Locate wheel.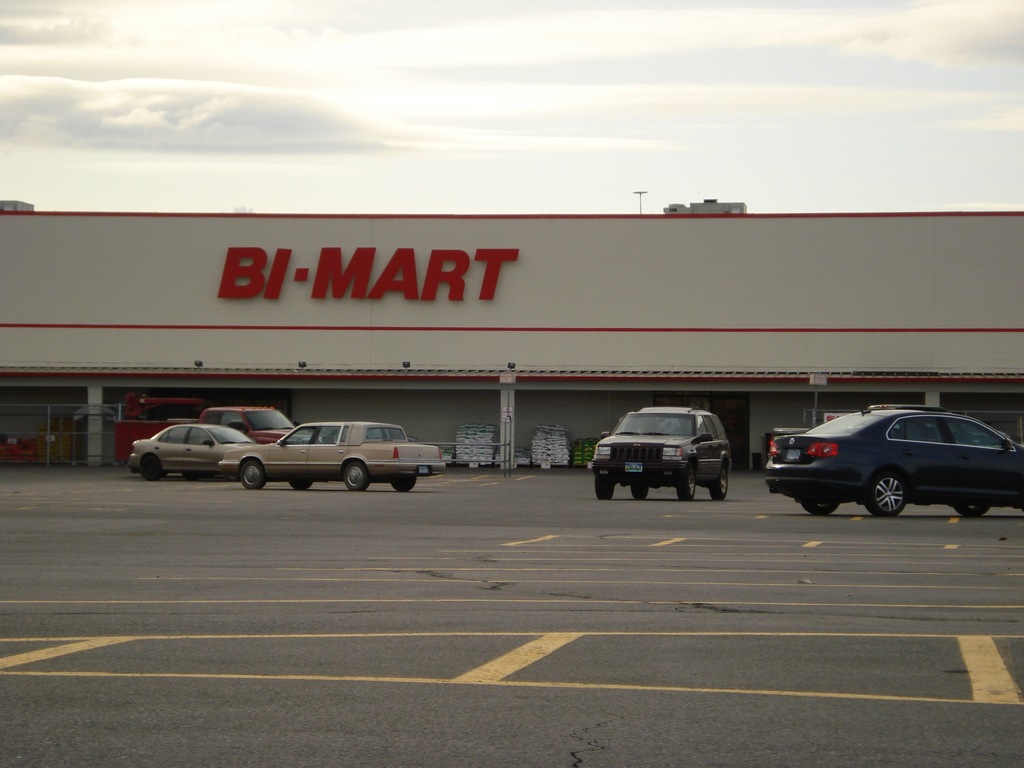
Bounding box: (left=952, top=500, right=989, bottom=516).
